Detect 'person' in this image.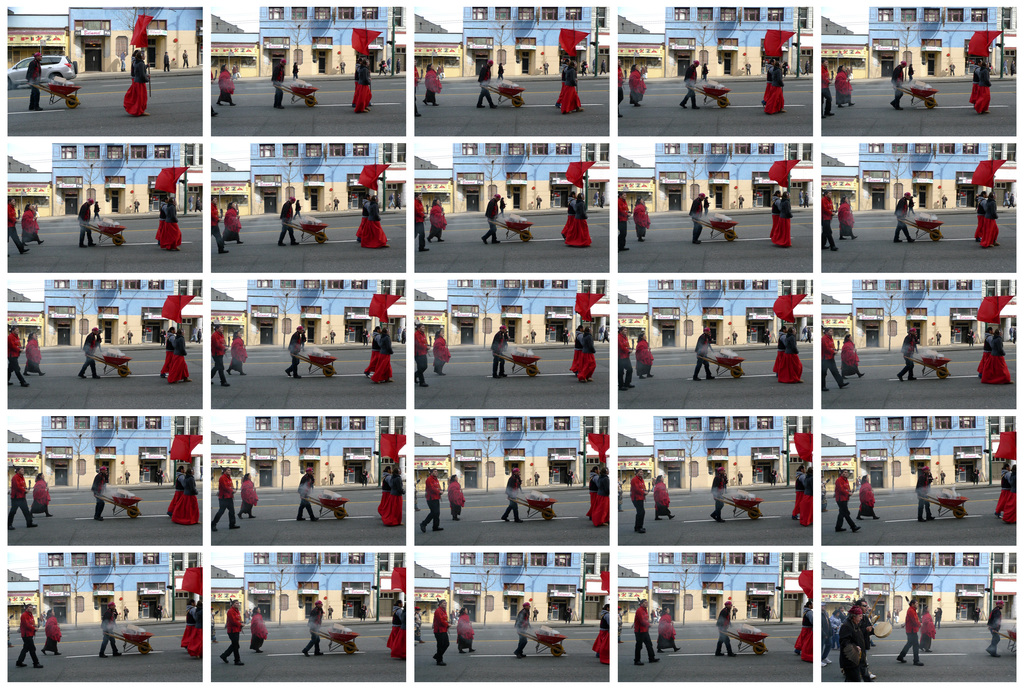
Detection: x1=165 y1=463 x2=200 y2=528.
